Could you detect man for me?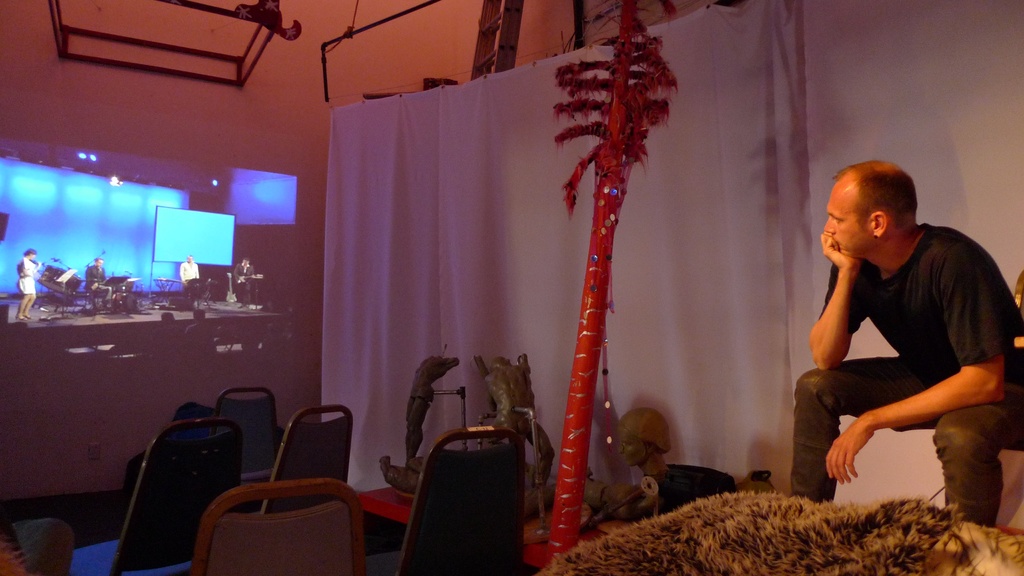
Detection result: [788,146,1016,520].
